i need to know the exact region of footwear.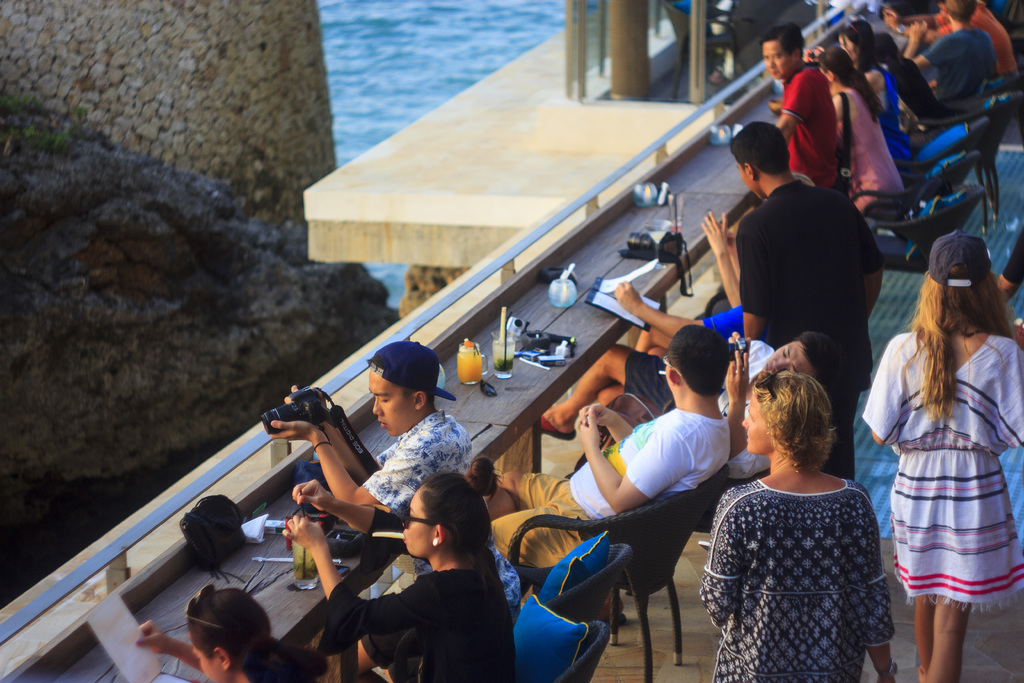
Region: box(542, 411, 579, 442).
